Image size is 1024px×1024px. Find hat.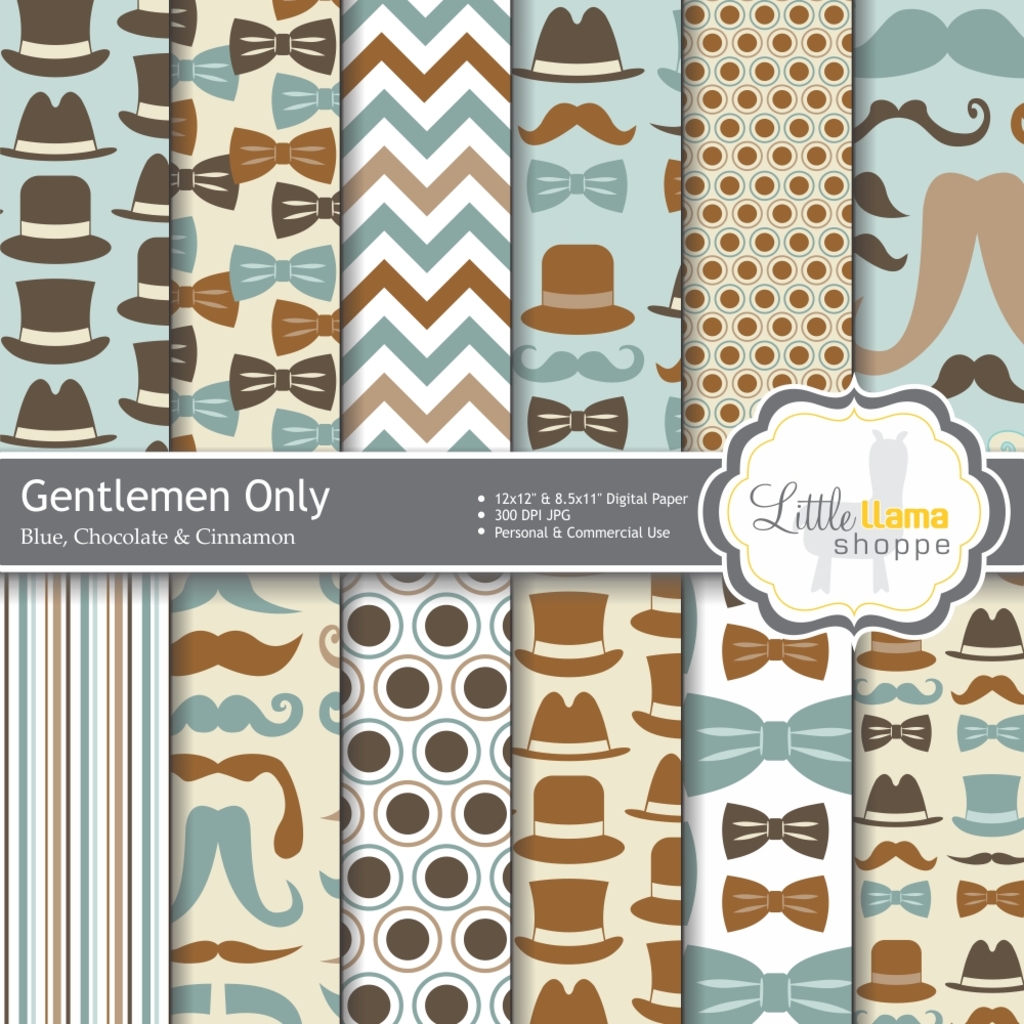
113, 156, 169, 224.
